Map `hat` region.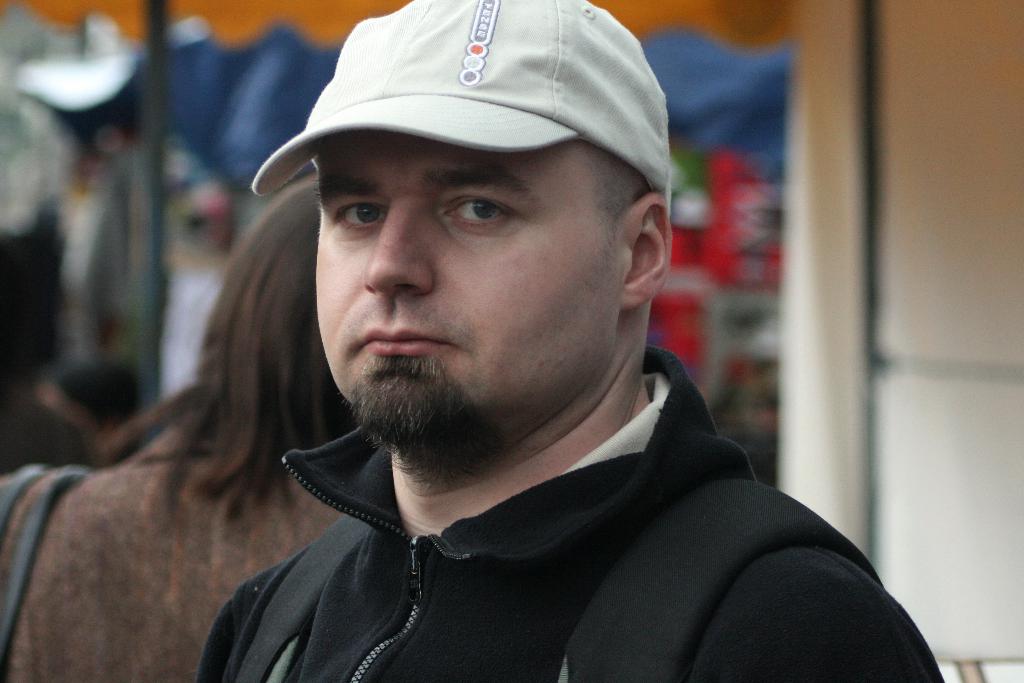
Mapped to 249, 0, 670, 219.
